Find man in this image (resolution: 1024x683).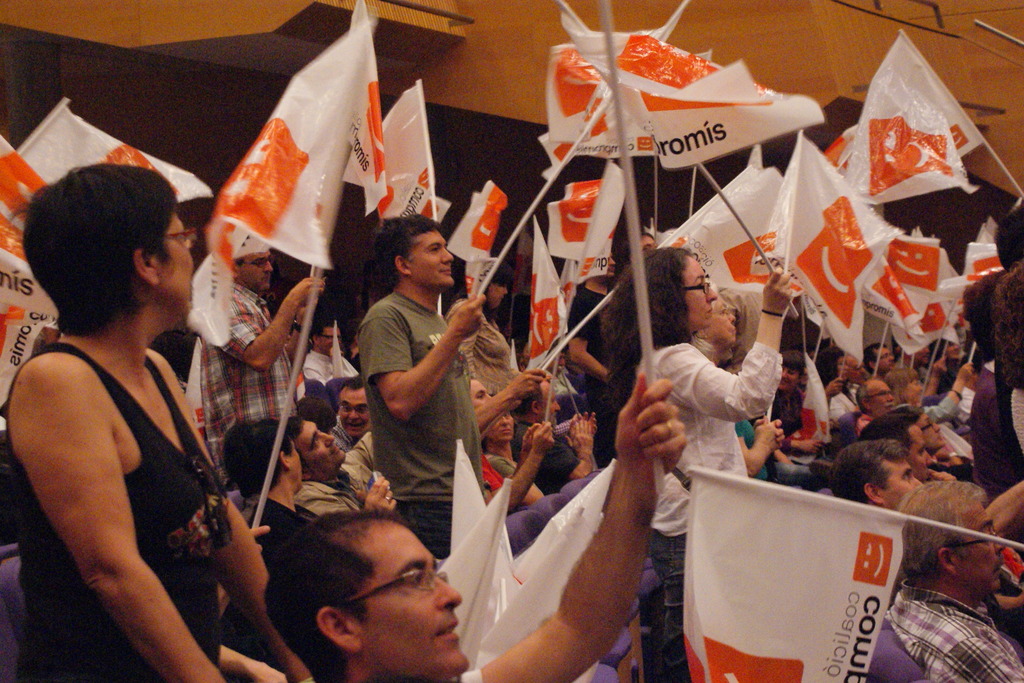
859/377/892/440.
